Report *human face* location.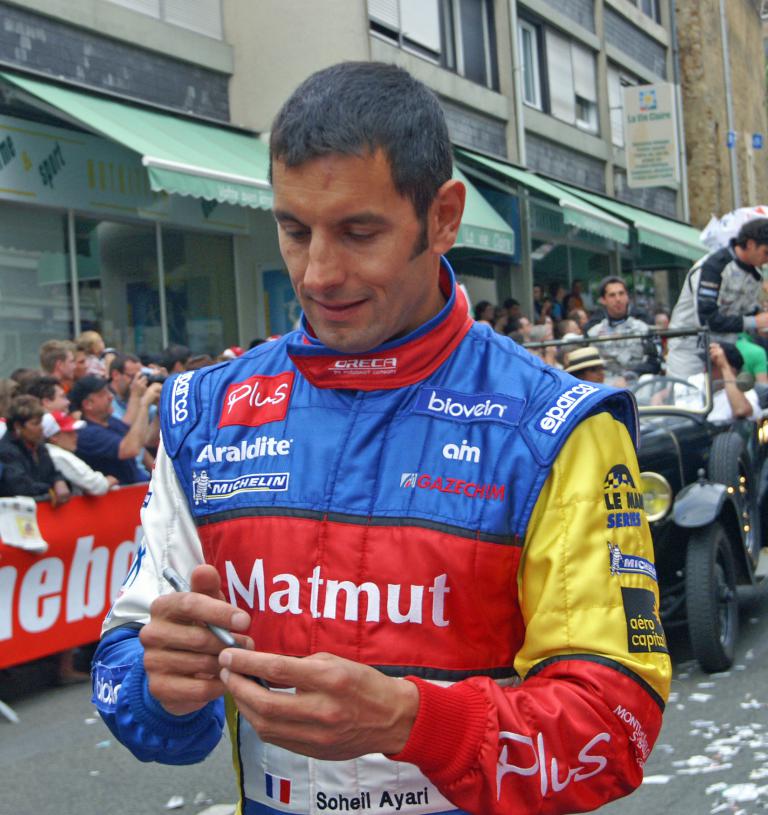
Report: 272,149,438,356.
